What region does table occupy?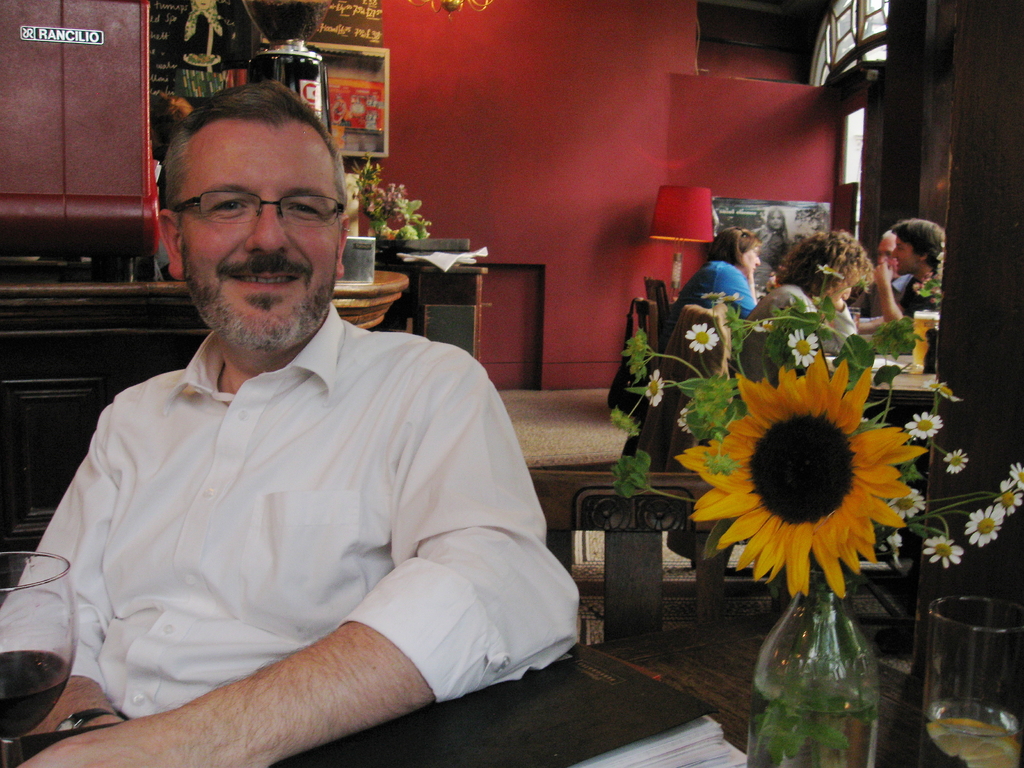
[x1=0, y1=611, x2=965, y2=767].
